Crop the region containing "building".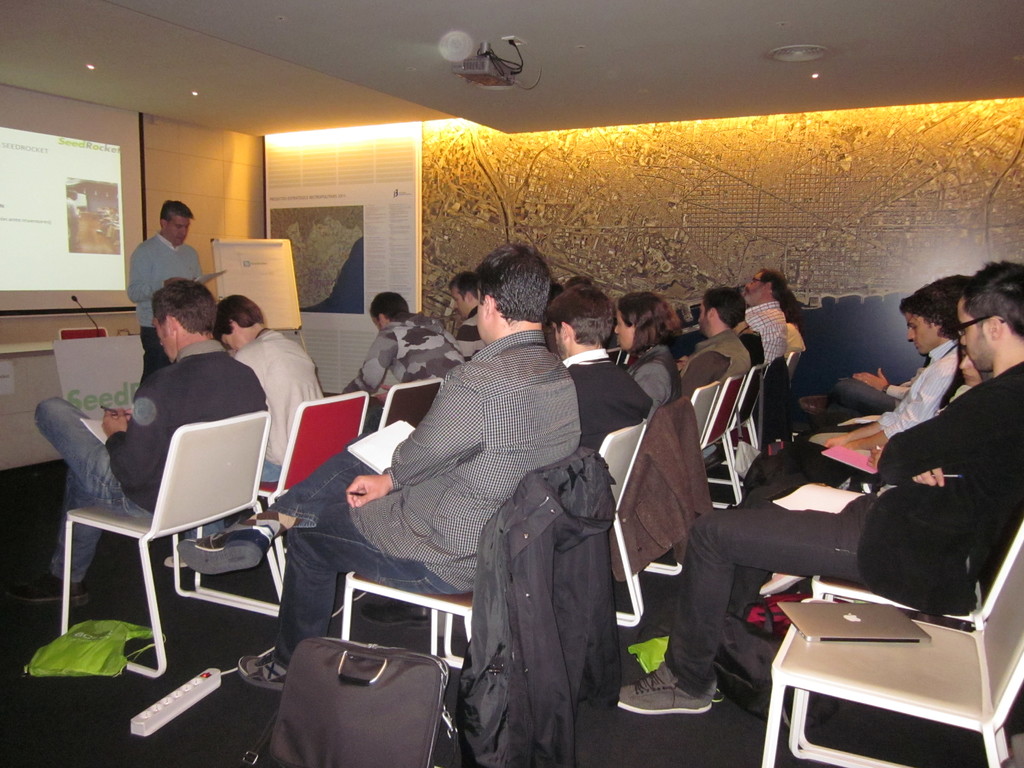
Crop region: (0,6,1023,767).
